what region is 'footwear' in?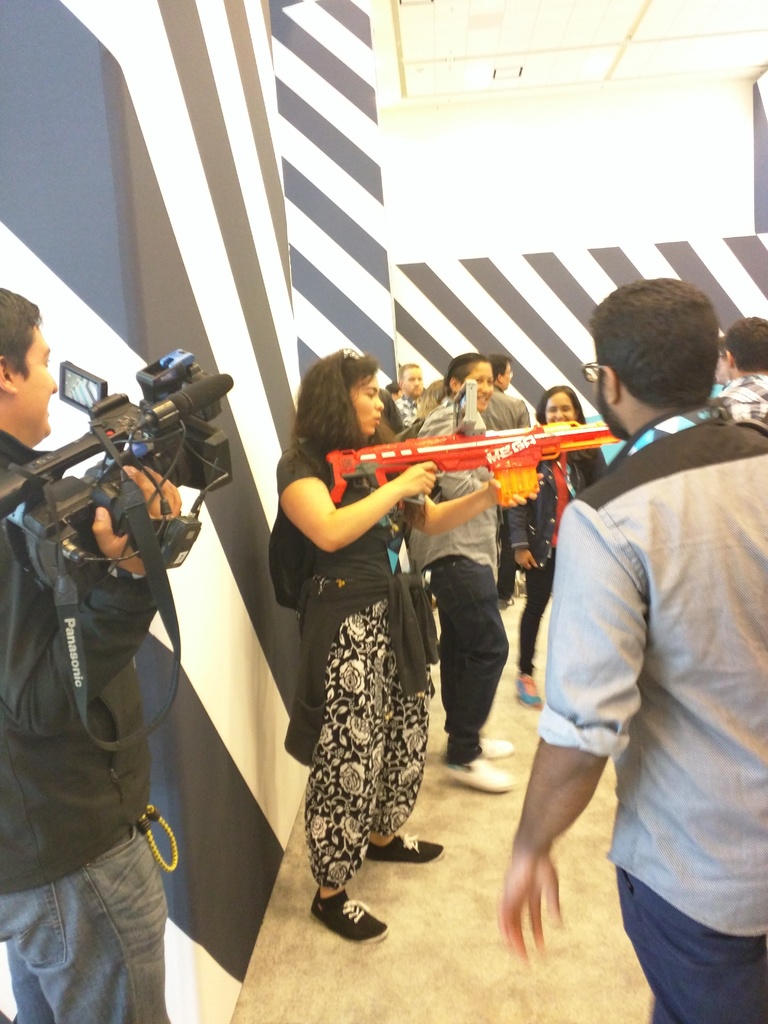
<box>360,828,449,861</box>.
